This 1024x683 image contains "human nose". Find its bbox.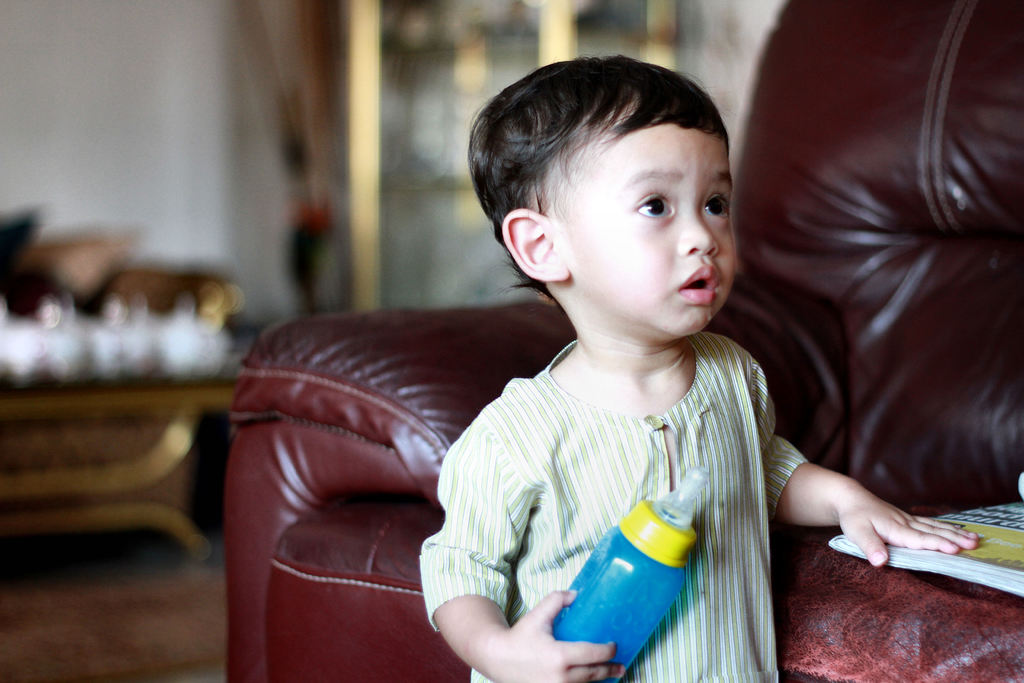
crop(679, 206, 717, 257).
